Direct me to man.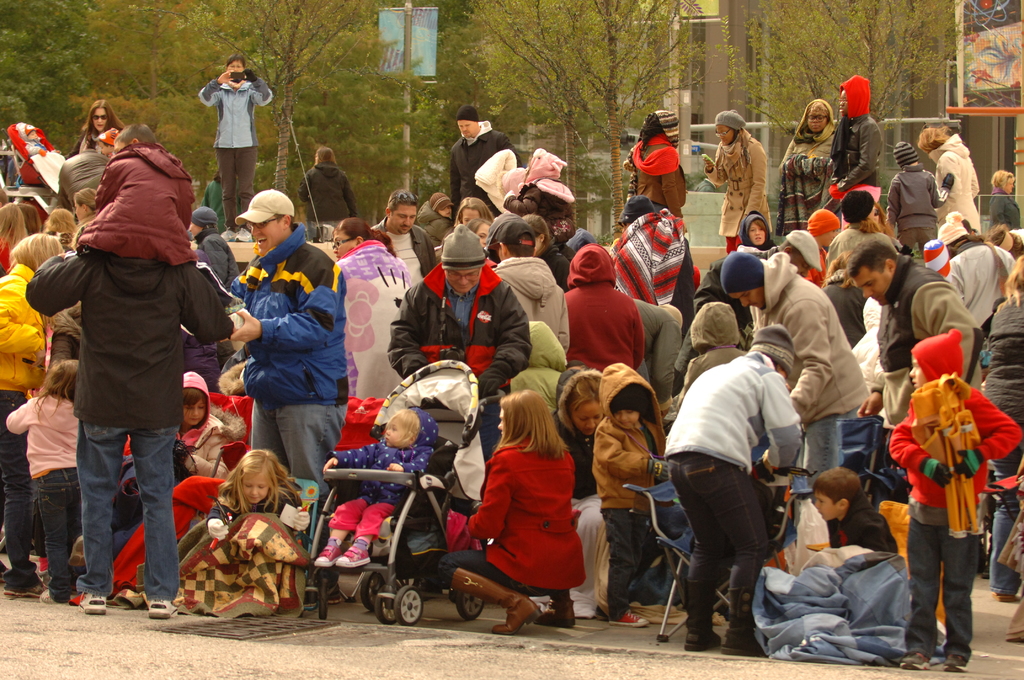
Direction: region(388, 222, 532, 465).
